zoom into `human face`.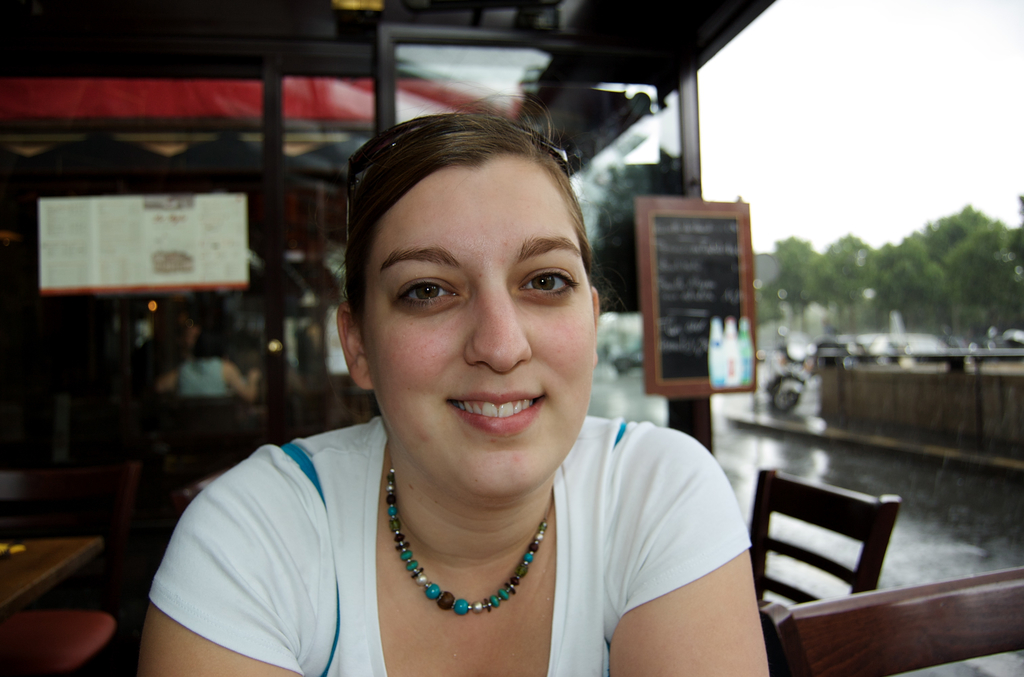
Zoom target: 362 151 596 503.
